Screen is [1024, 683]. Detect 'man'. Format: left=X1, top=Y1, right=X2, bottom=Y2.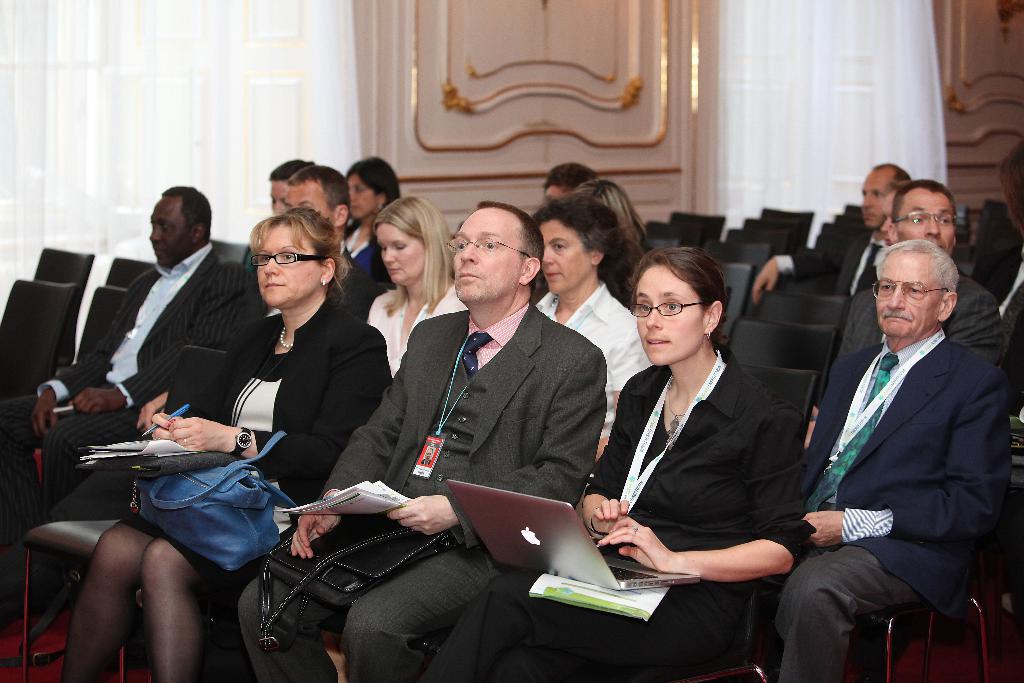
left=225, top=198, right=606, bottom=682.
